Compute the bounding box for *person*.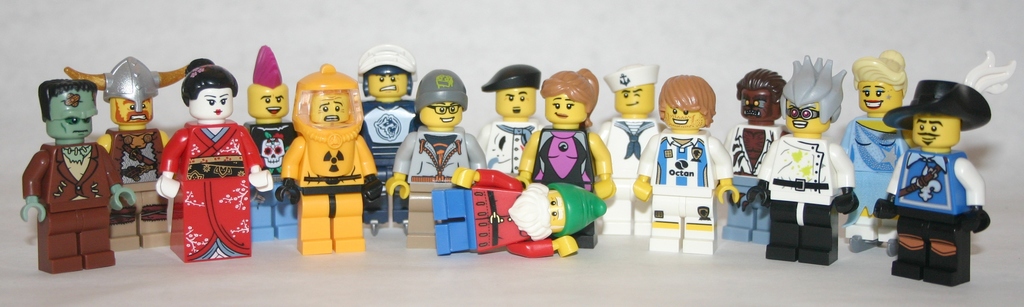
[724, 66, 792, 246].
